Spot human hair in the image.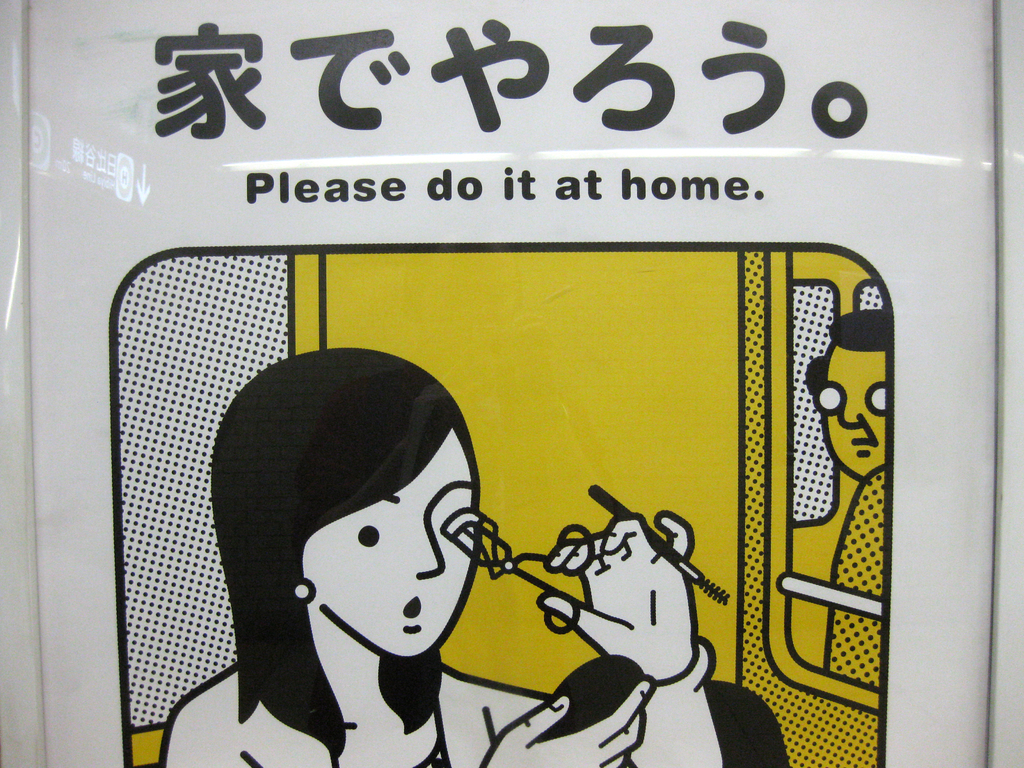
human hair found at locate(804, 311, 887, 409).
